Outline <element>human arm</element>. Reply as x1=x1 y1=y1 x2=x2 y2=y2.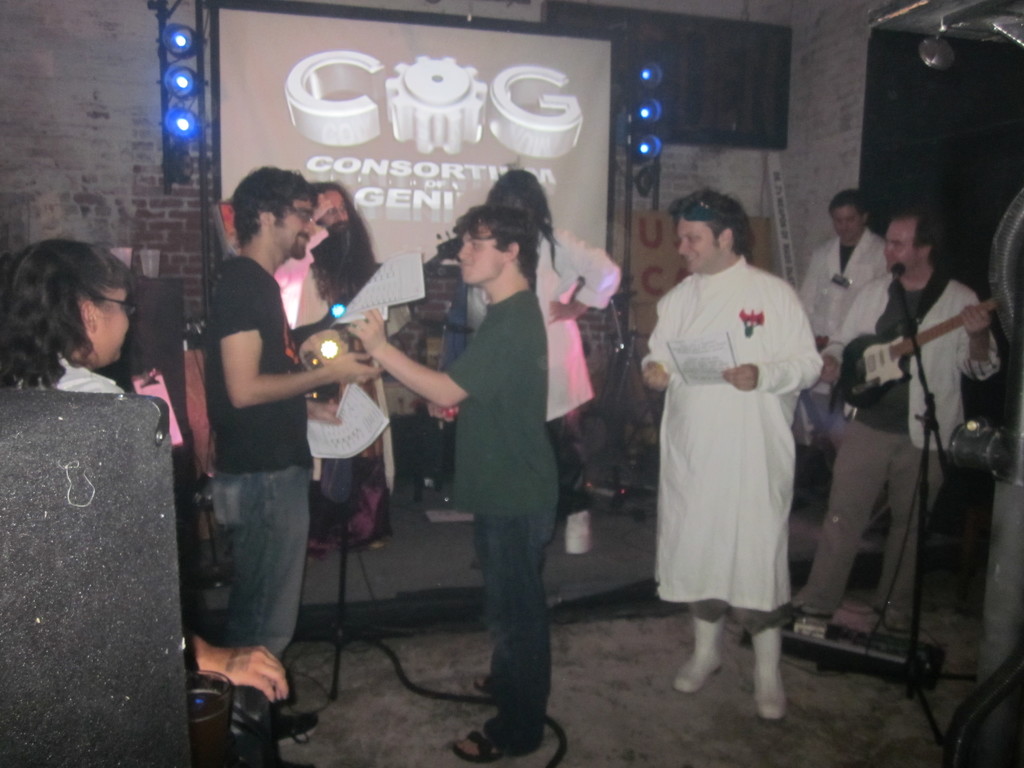
x1=545 y1=236 x2=619 y2=317.
